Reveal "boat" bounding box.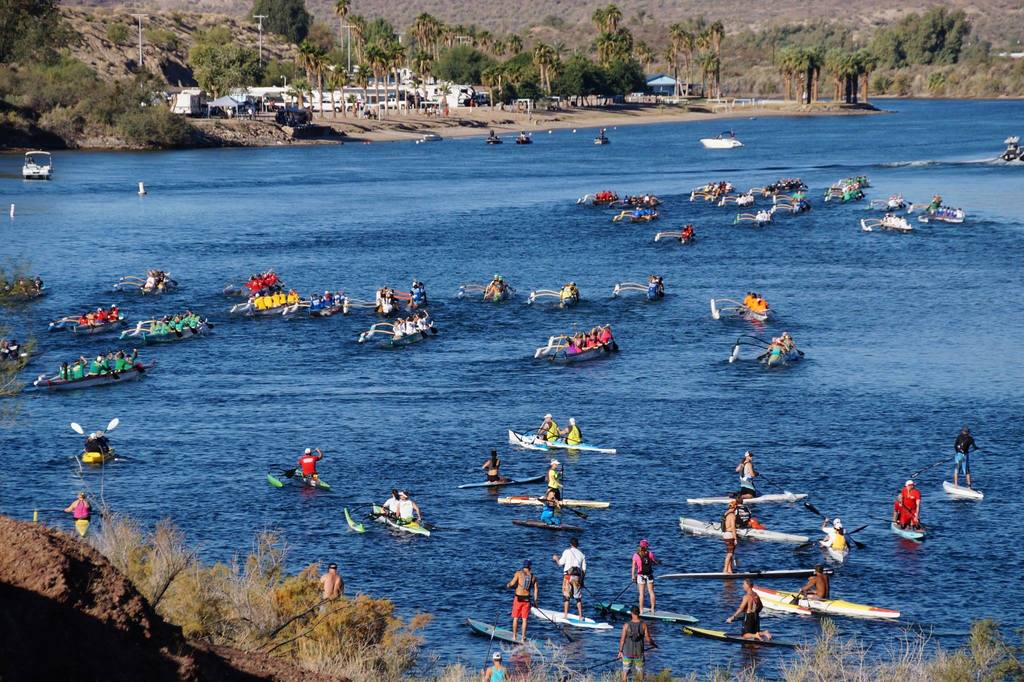
Revealed: 753 585 903 620.
